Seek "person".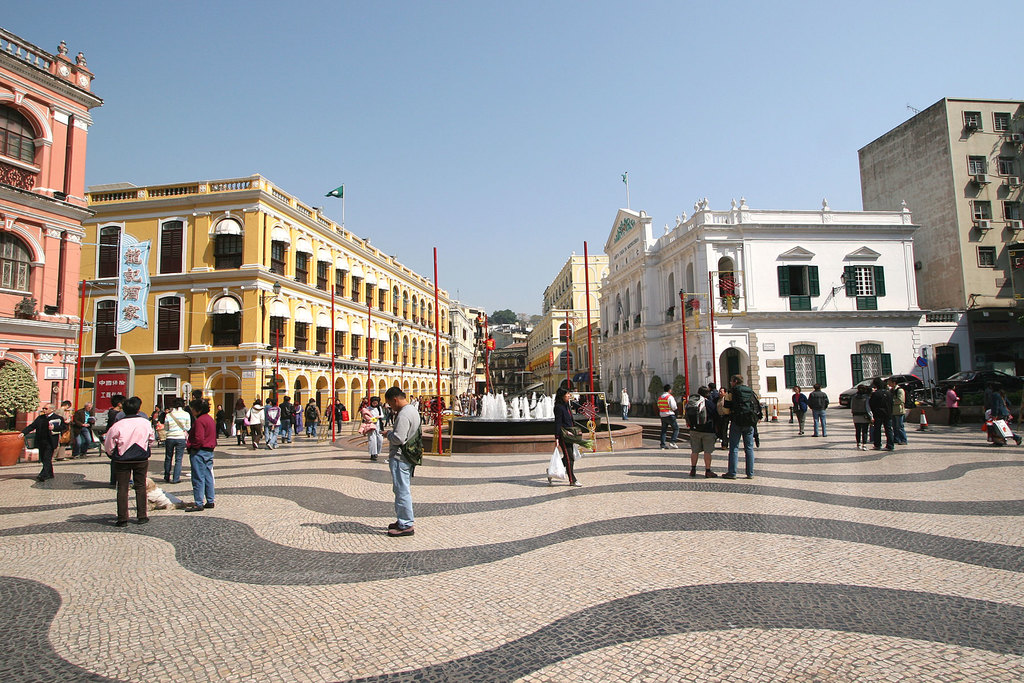
(364,398,385,460).
